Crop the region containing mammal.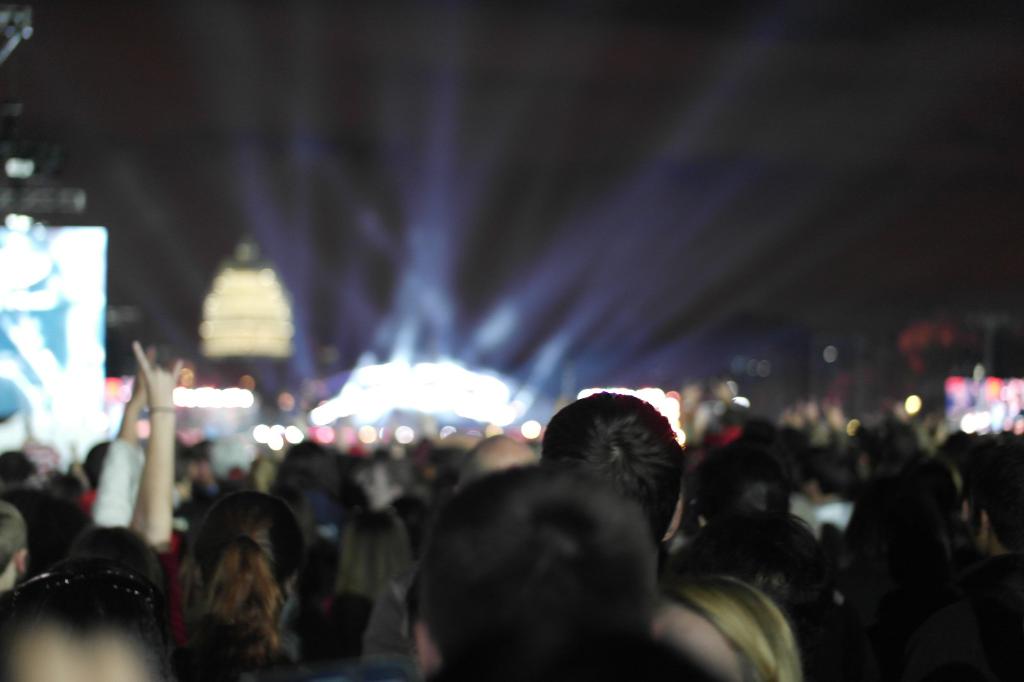
Crop region: locate(410, 467, 684, 681).
